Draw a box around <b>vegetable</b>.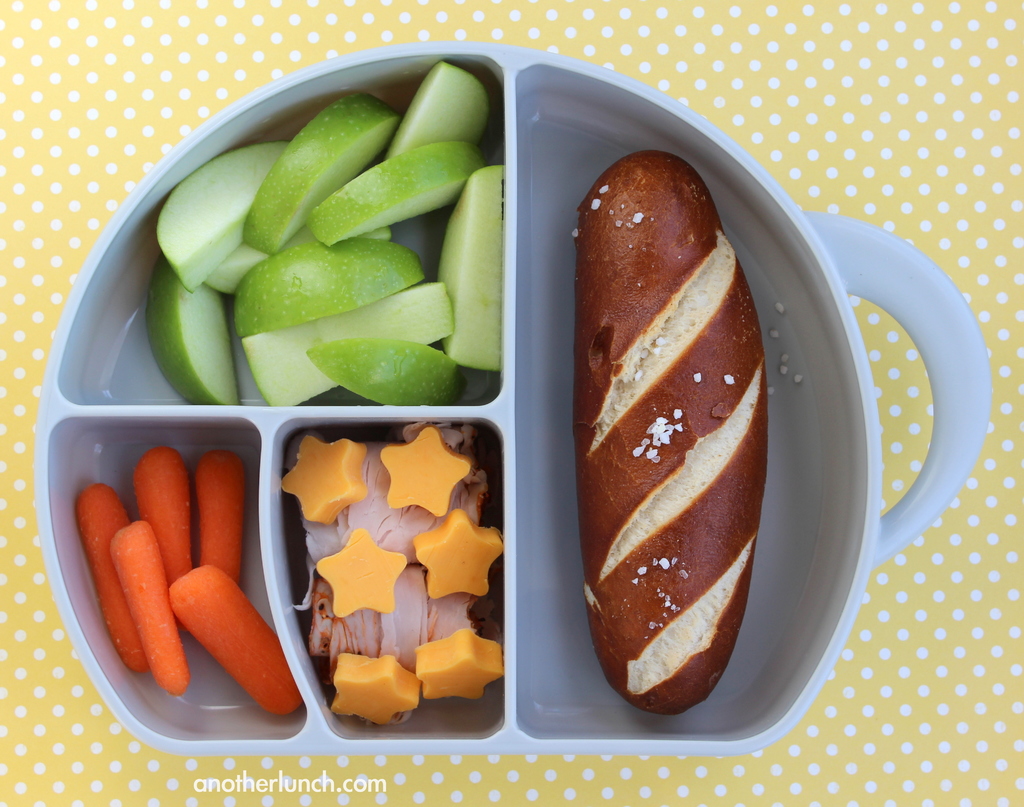
[204, 447, 242, 580].
